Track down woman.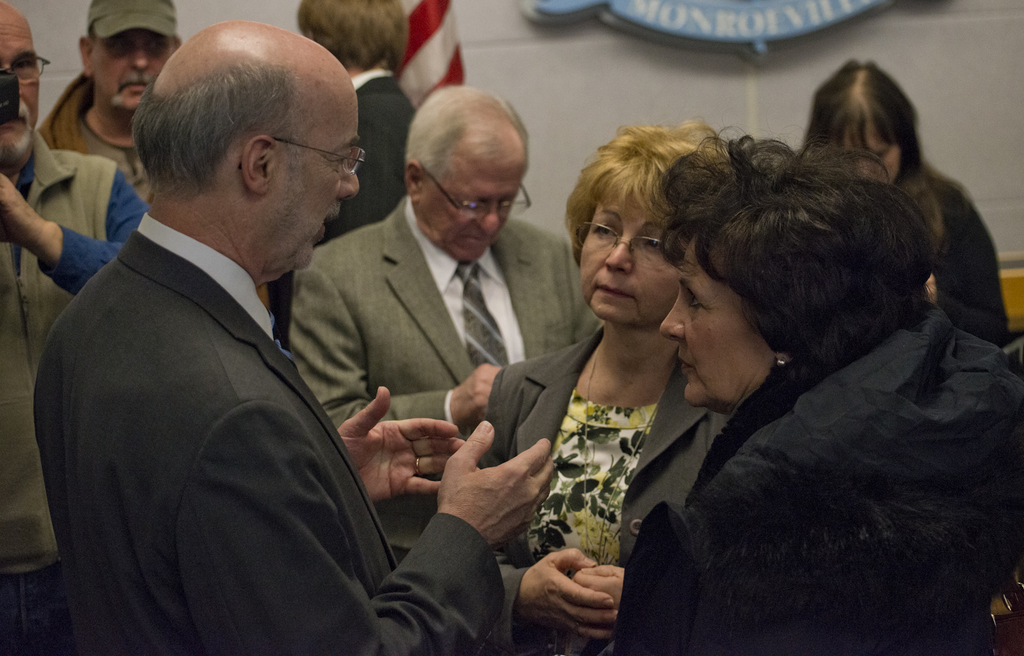
Tracked to x1=584, y1=118, x2=1023, y2=655.
